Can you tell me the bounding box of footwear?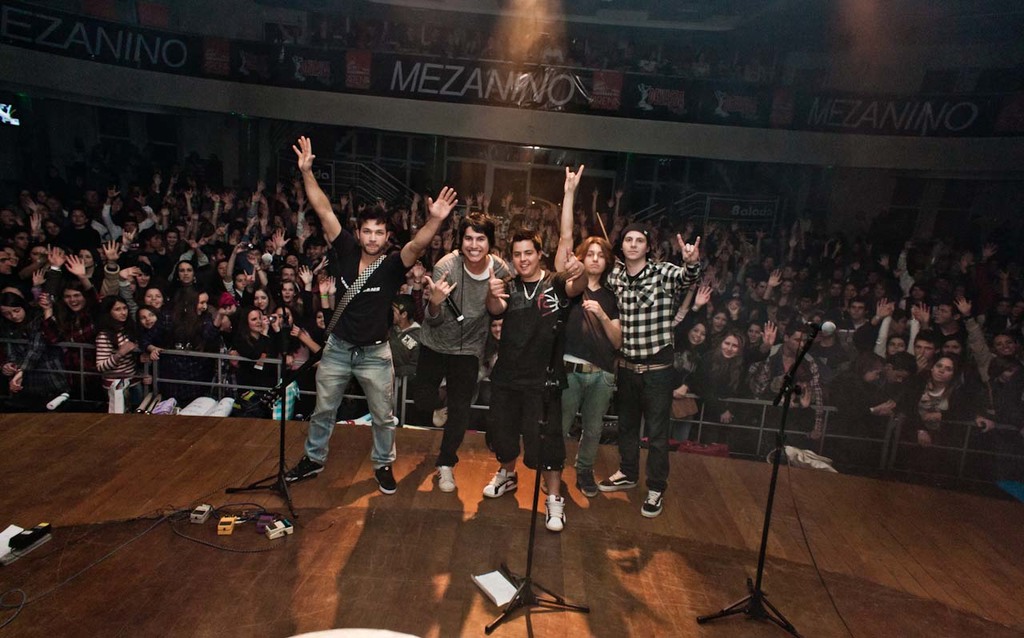
[376,469,402,492].
